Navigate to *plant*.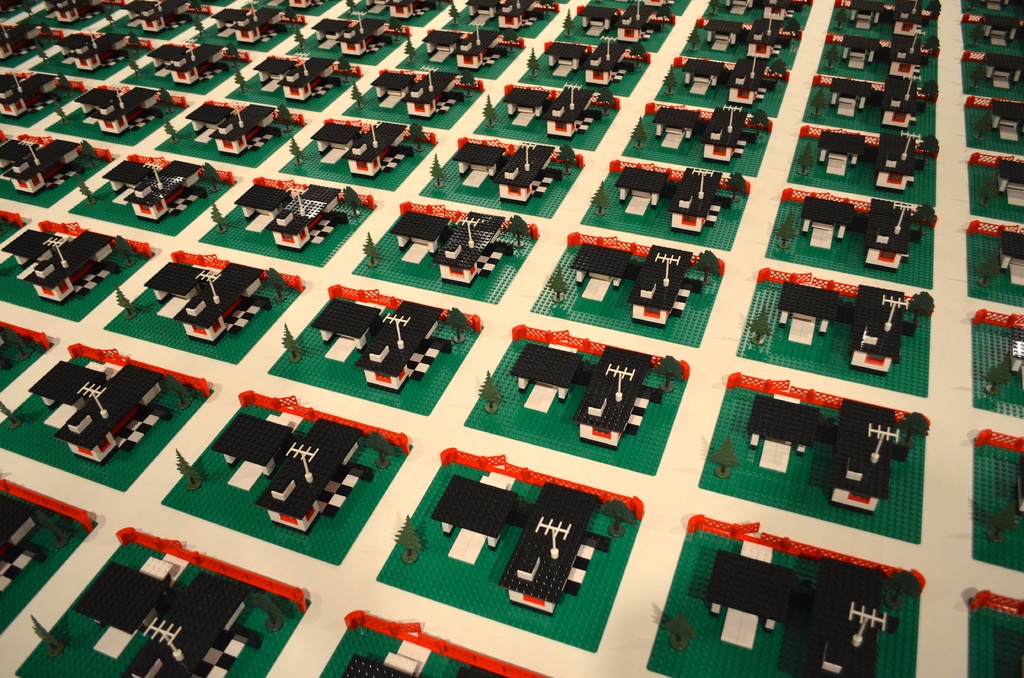
Navigation target: Rect(710, 435, 740, 476).
